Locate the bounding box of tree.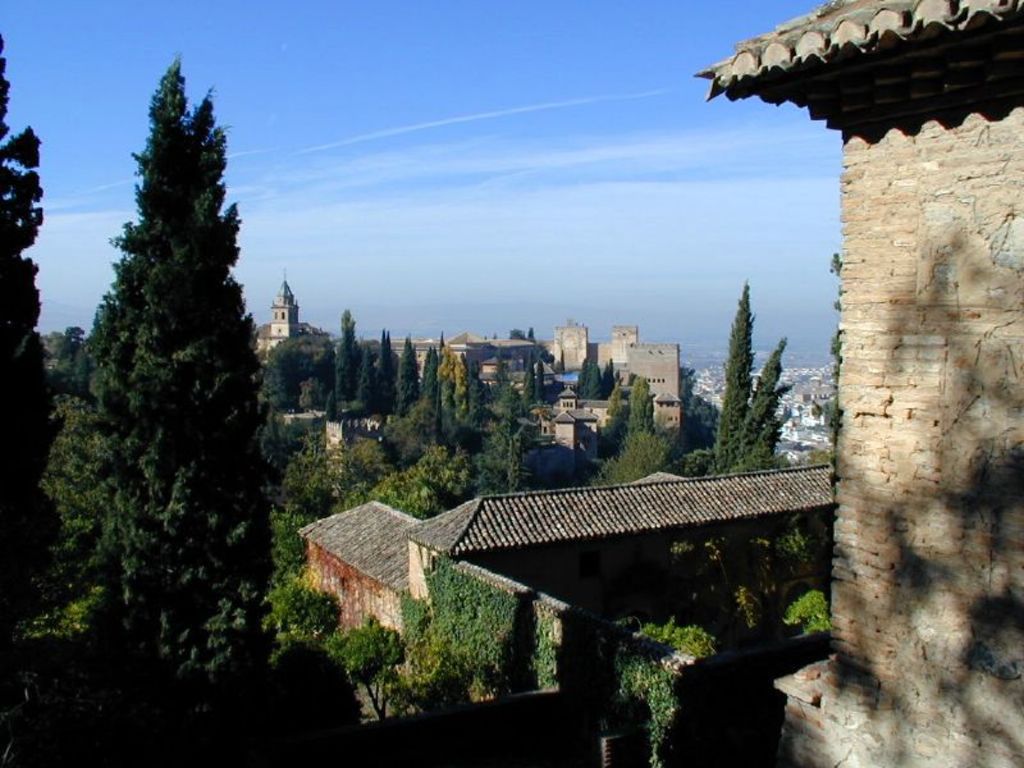
Bounding box: region(0, 36, 102, 767).
